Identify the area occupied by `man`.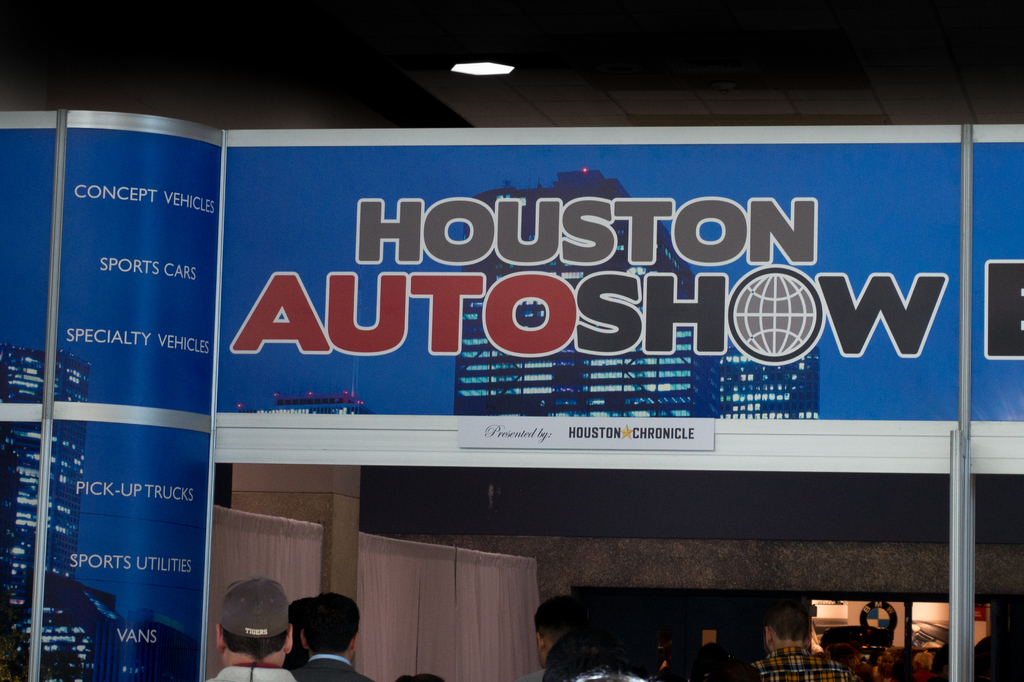
Area: [291,587,385,681].
